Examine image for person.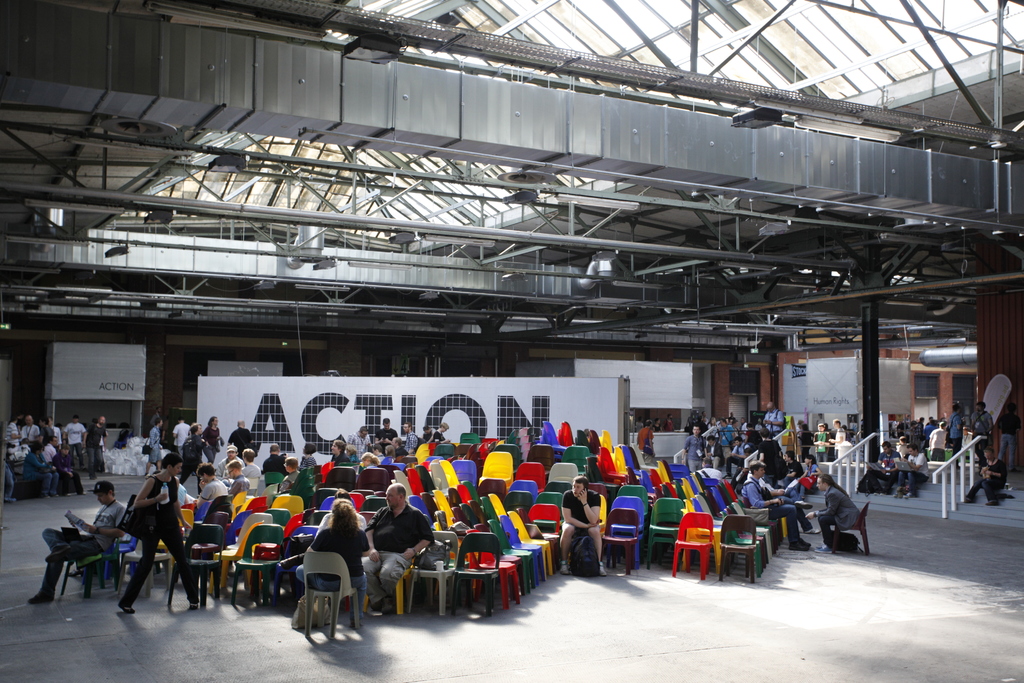
Examination result: crop(239, 448, 264, 498).
